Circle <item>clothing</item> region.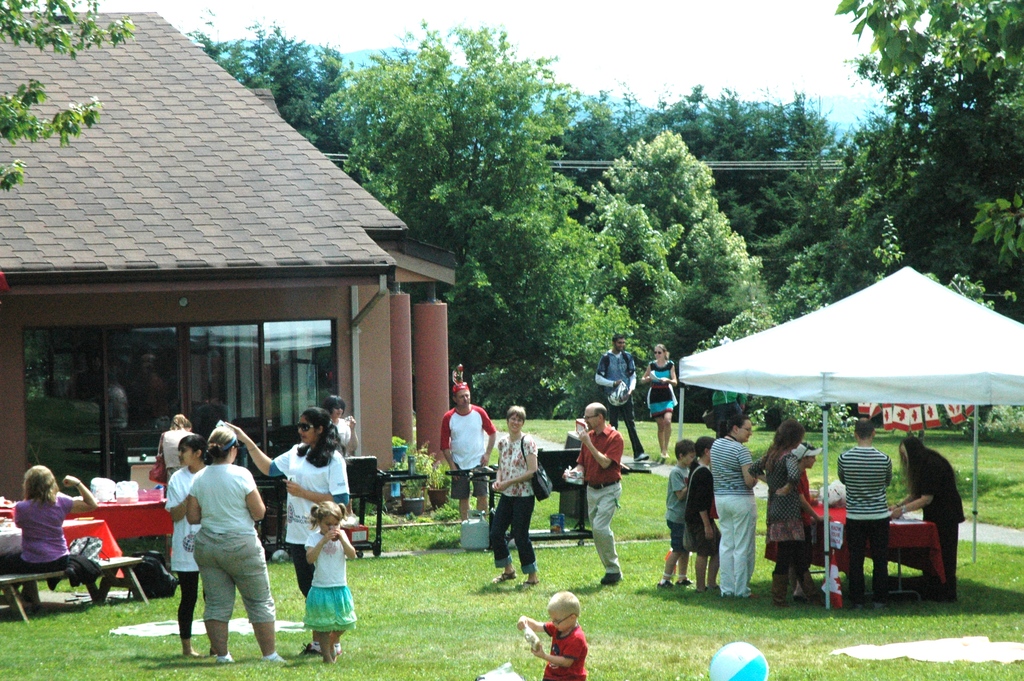
Region: (left=707, top=388, right=748, bottom=439).
